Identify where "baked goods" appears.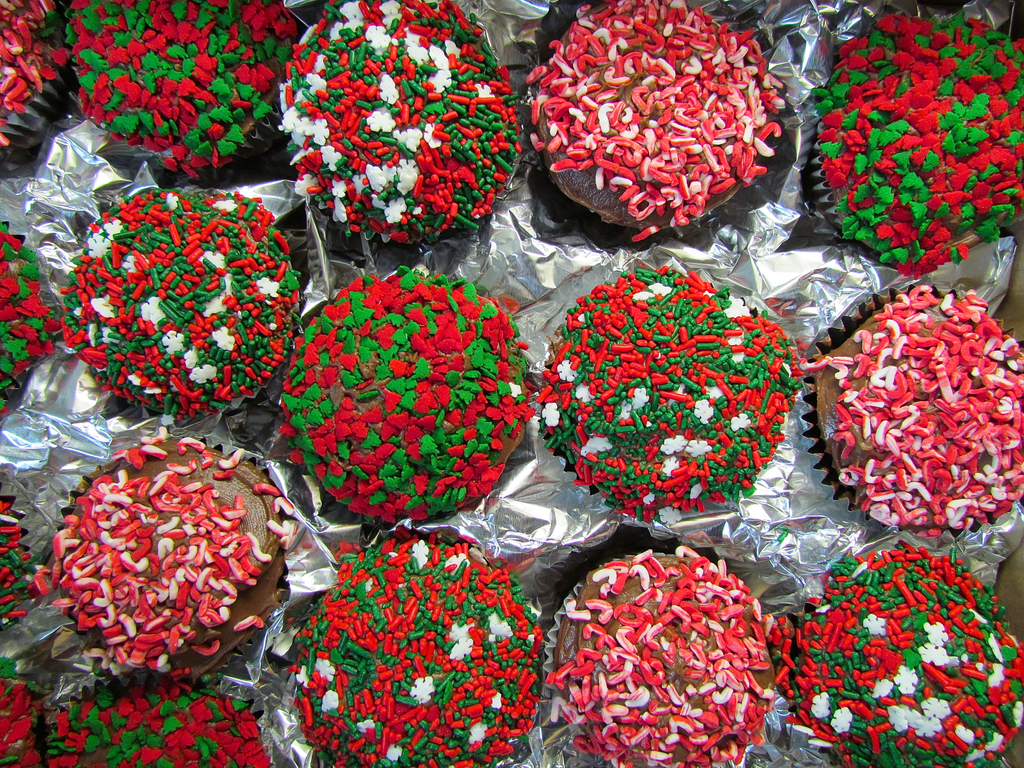
Appears at <box>538,244,796,519</box>.
